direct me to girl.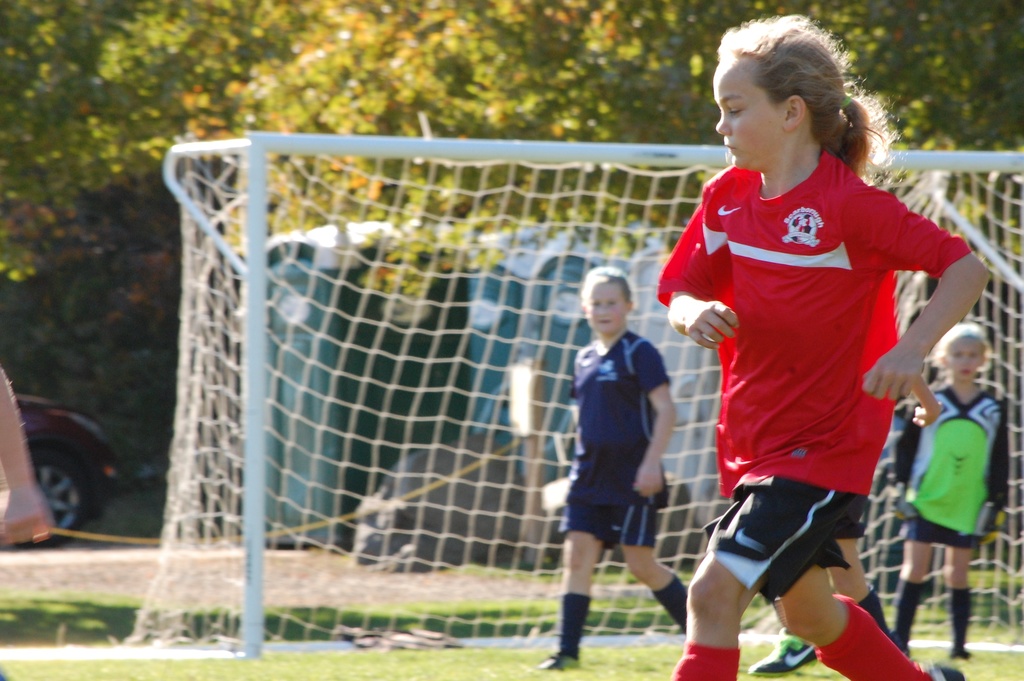
Direction: <bbox>538, 267, 690, 670</bbox>.
